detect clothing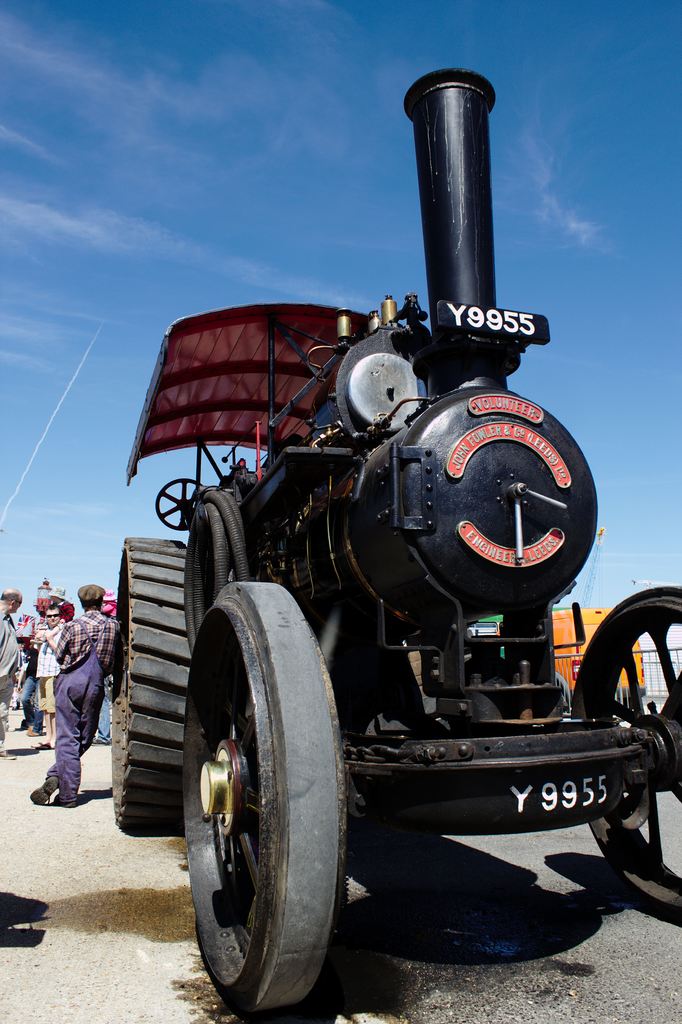
l=33, t=618, r=77, b=753
